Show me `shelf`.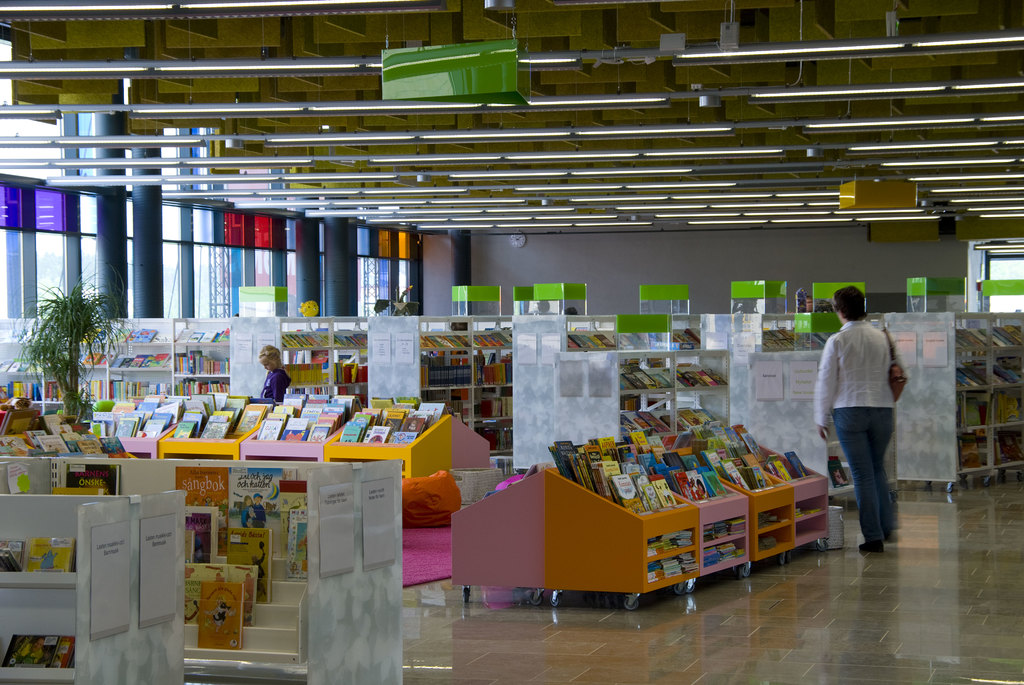
`shelf` is here: 551/438/665/516.
